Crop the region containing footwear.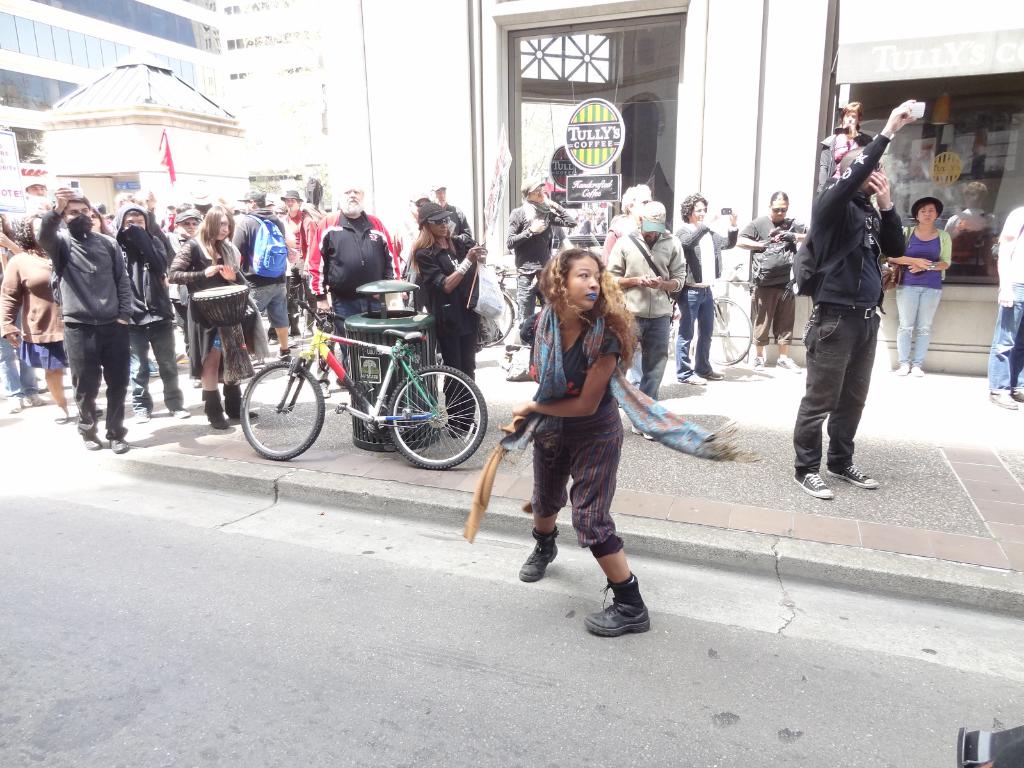
Crop region: [left=754, top=357, right=767, bottom=369].
